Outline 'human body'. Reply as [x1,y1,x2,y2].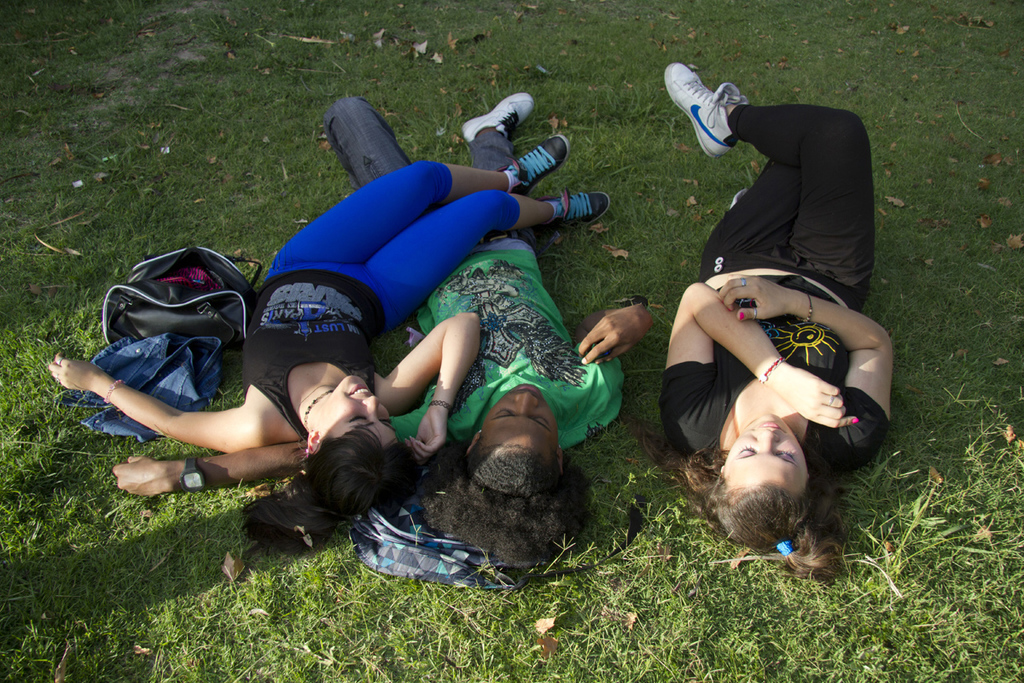
[108,92,658,486].
